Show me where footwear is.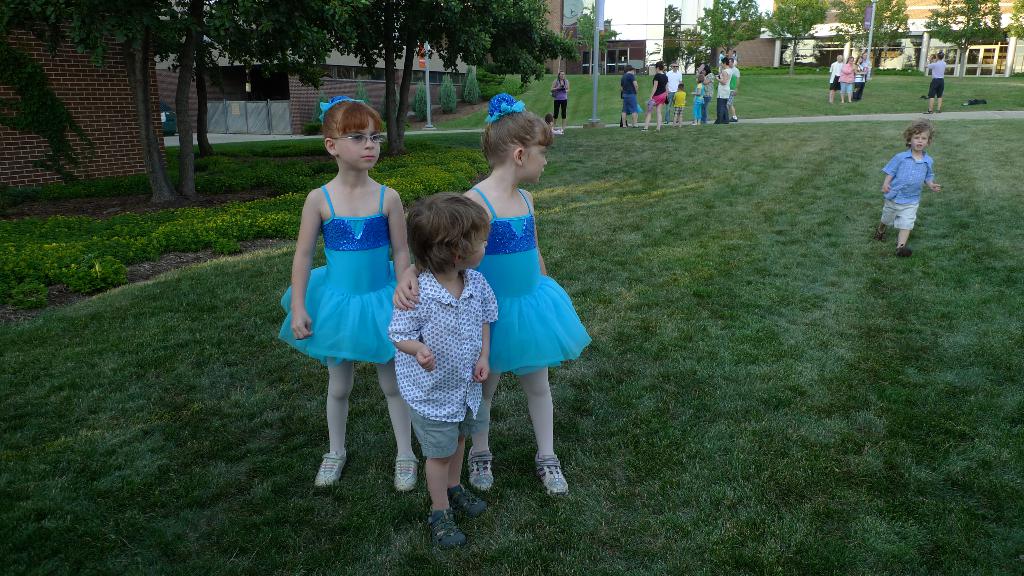
footwear is at left=425, top=507, right=471, bottom=548.
